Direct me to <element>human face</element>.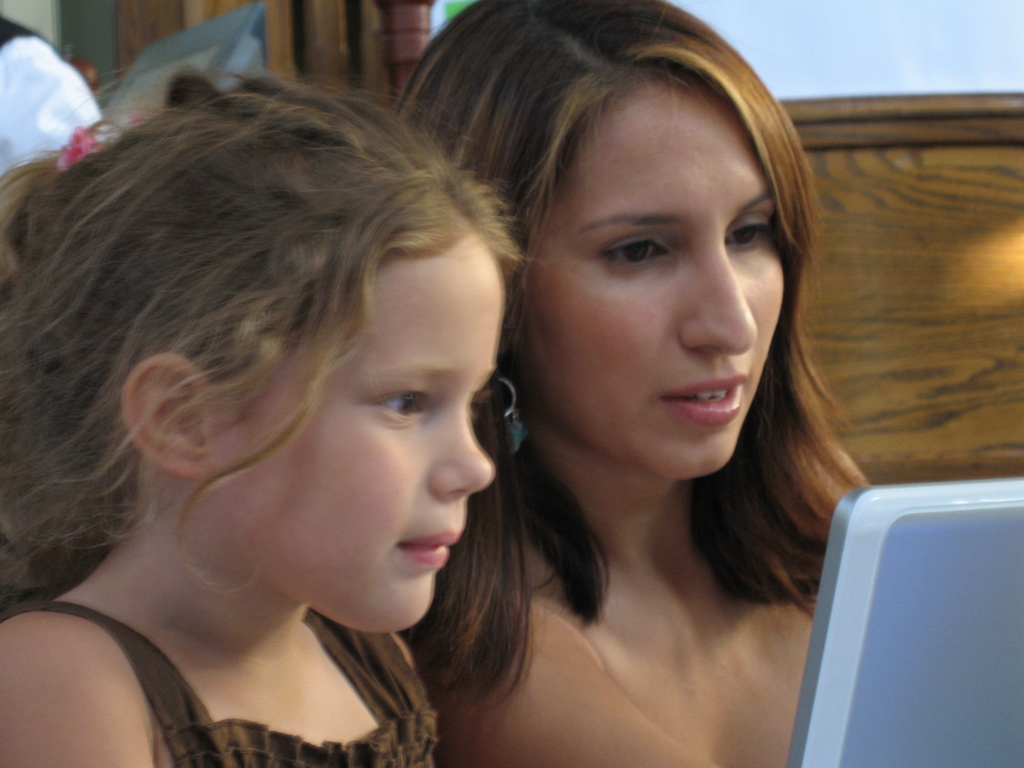
Direction: locate(520, 83, 786, 475).
